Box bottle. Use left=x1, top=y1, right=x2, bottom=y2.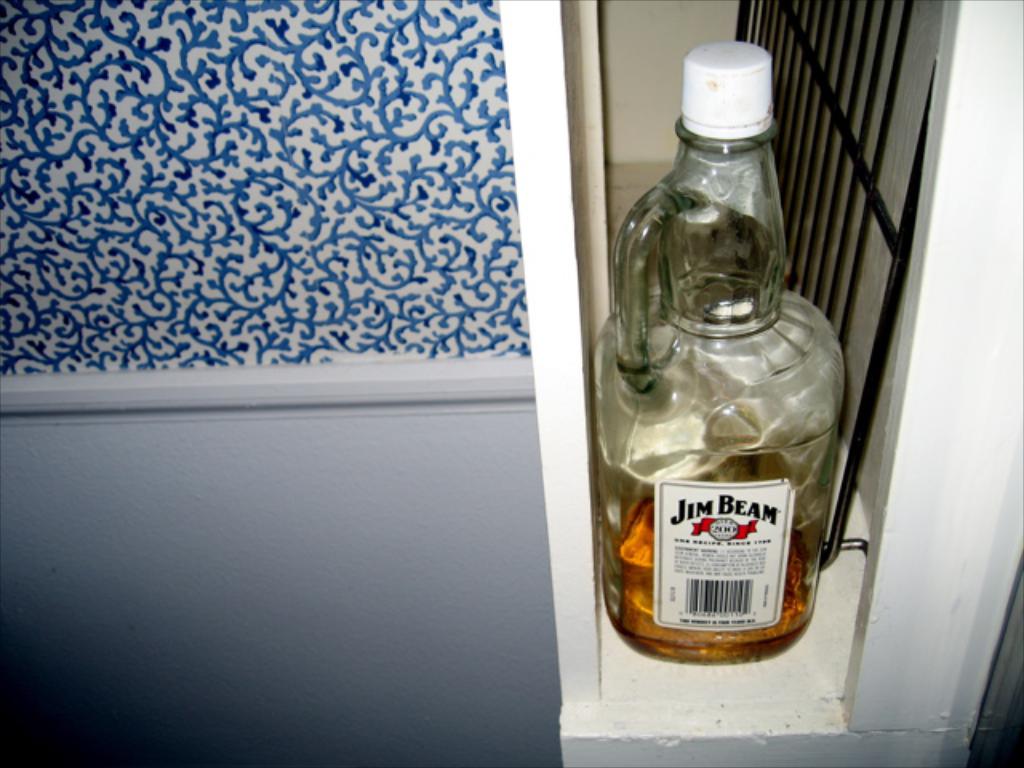
left=586, top=59, right=854, bottom=662.
